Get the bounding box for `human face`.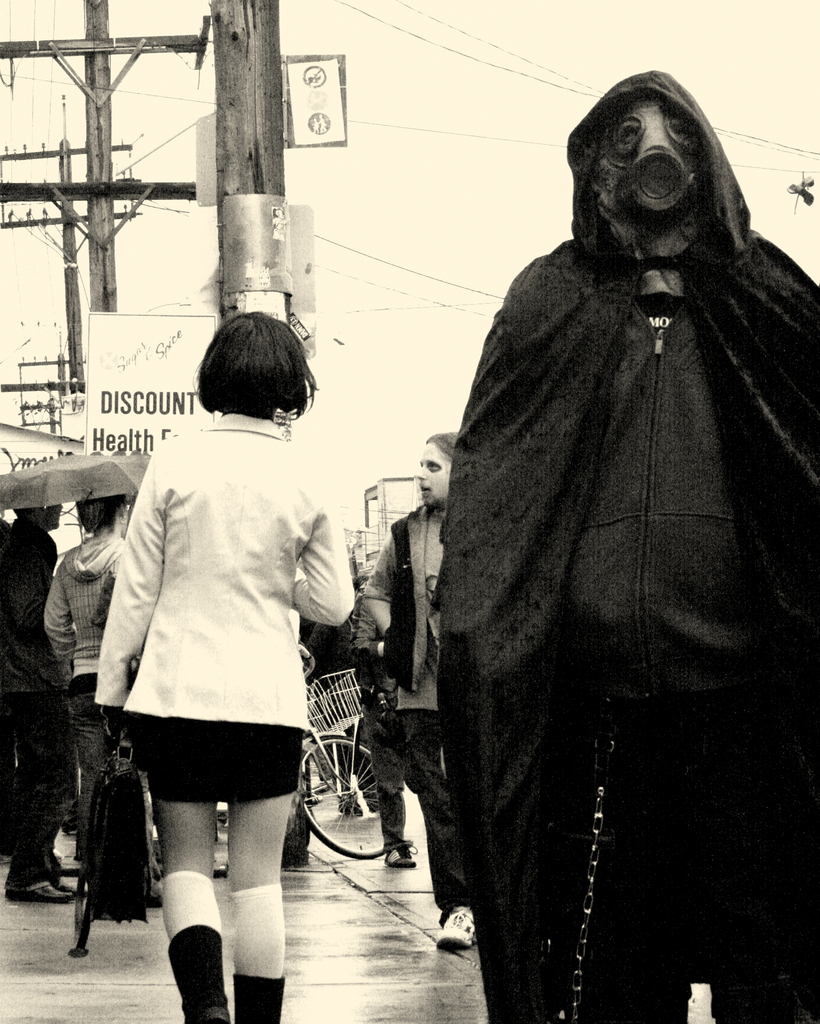
select_region(410, 435, 452, 511).
